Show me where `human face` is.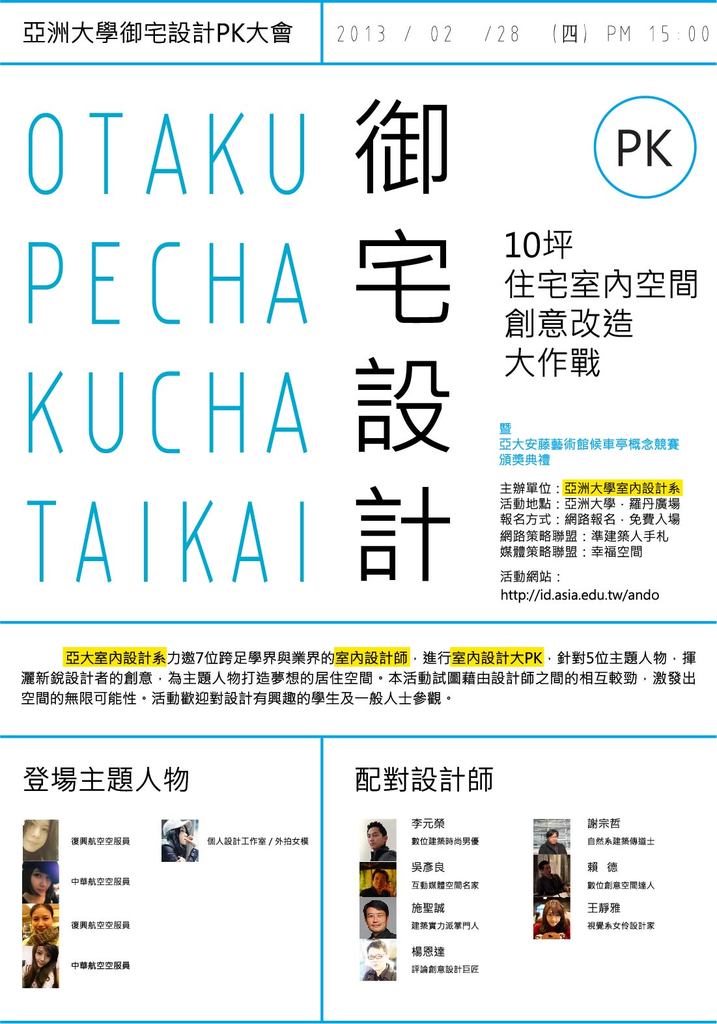
`human face` is at Rect(181, 827, 188, 848).
